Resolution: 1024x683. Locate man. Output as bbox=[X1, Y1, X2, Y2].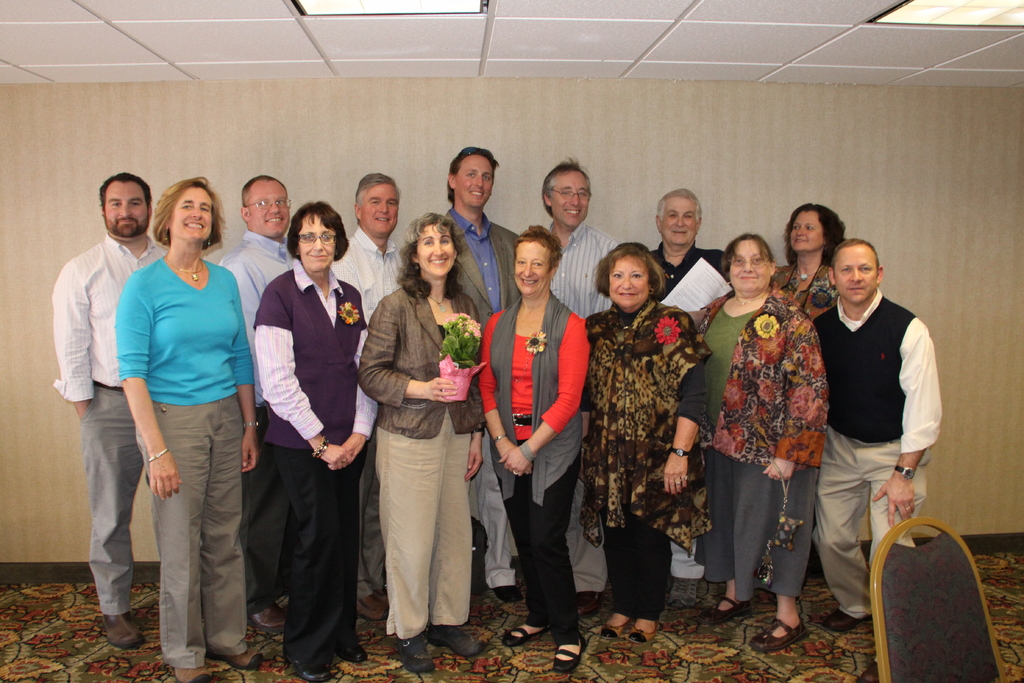
bbox=[539, 158, 625, 623].
